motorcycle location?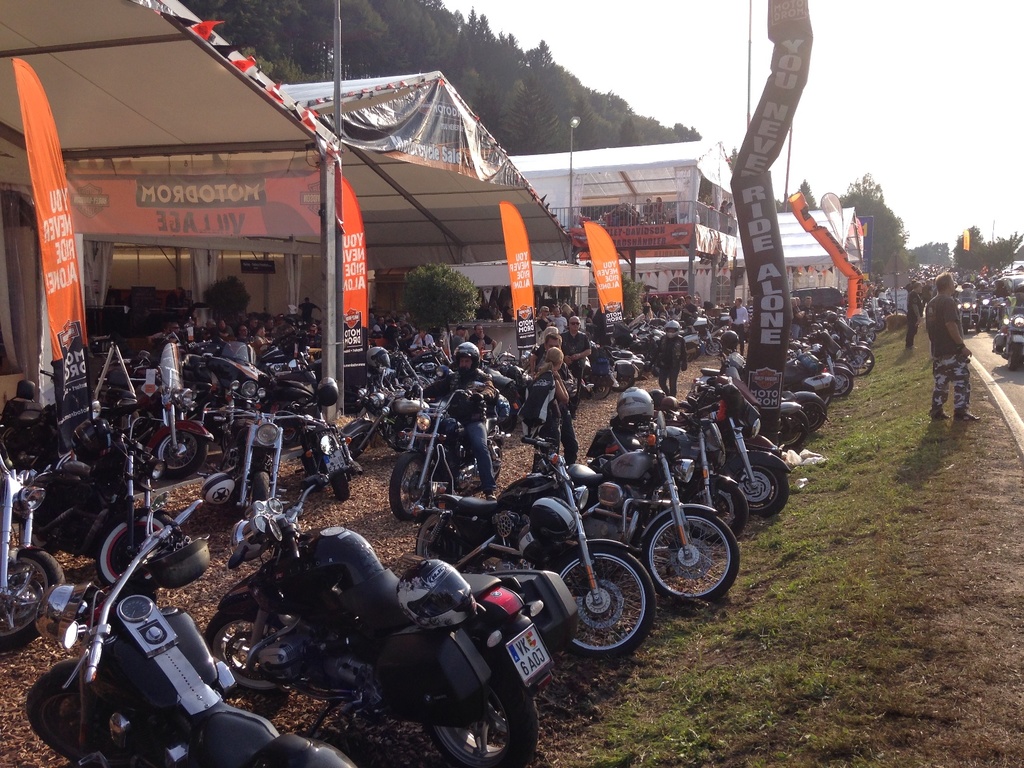
bbox=[825, 305, 855, 326]
